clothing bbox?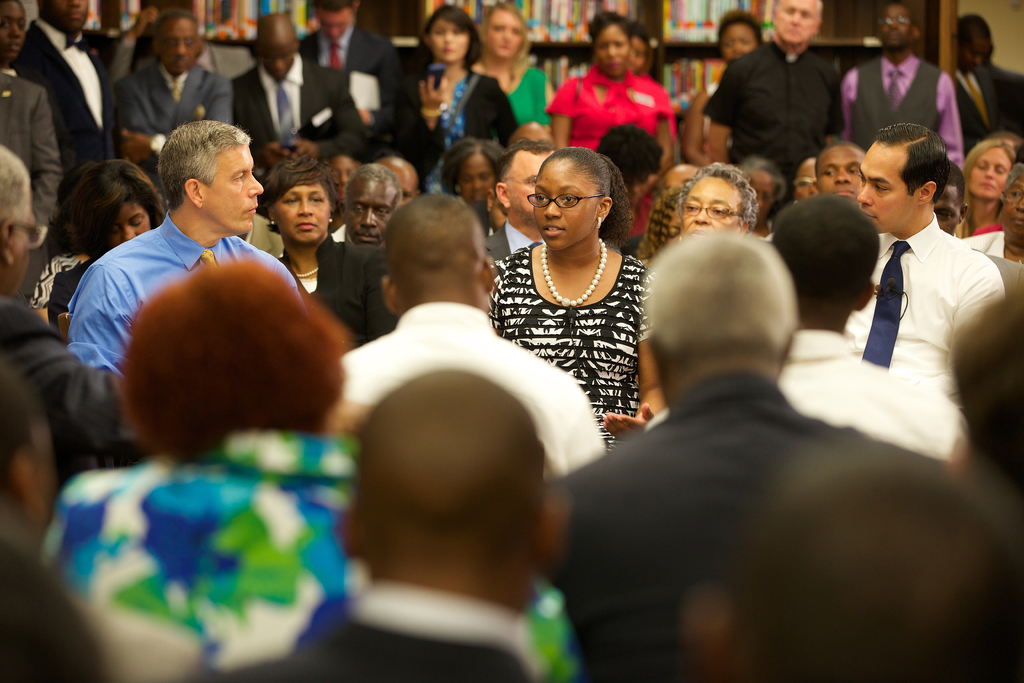
{"x1": 240, "y1": 59, "x2": 366, "y2": 172}
